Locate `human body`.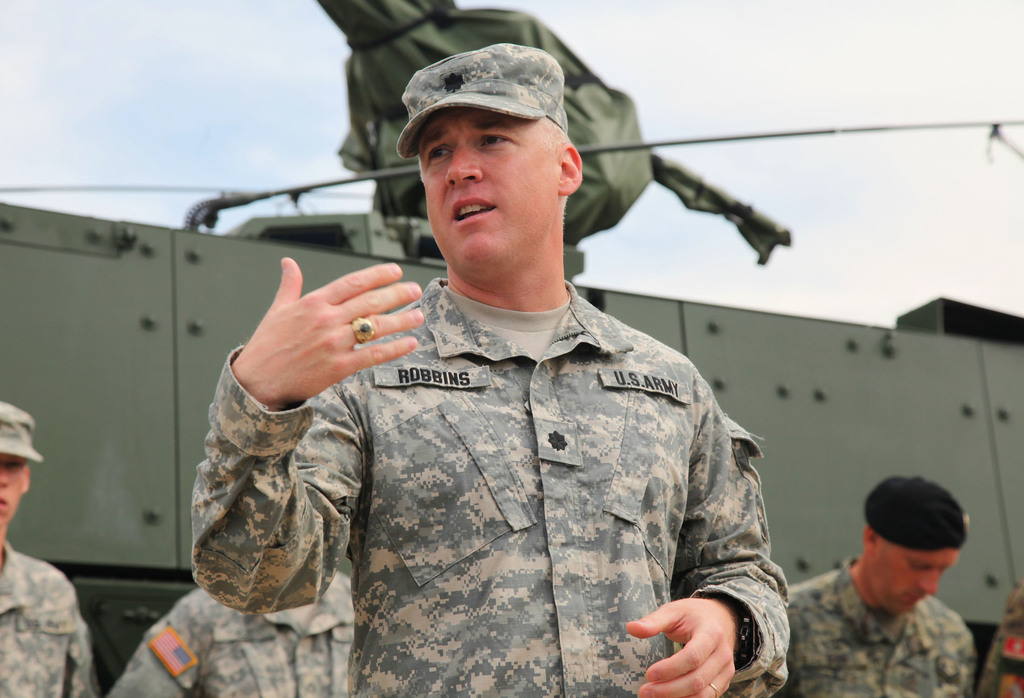
Bounding box: l=222, t=140, r=804, b=693.
